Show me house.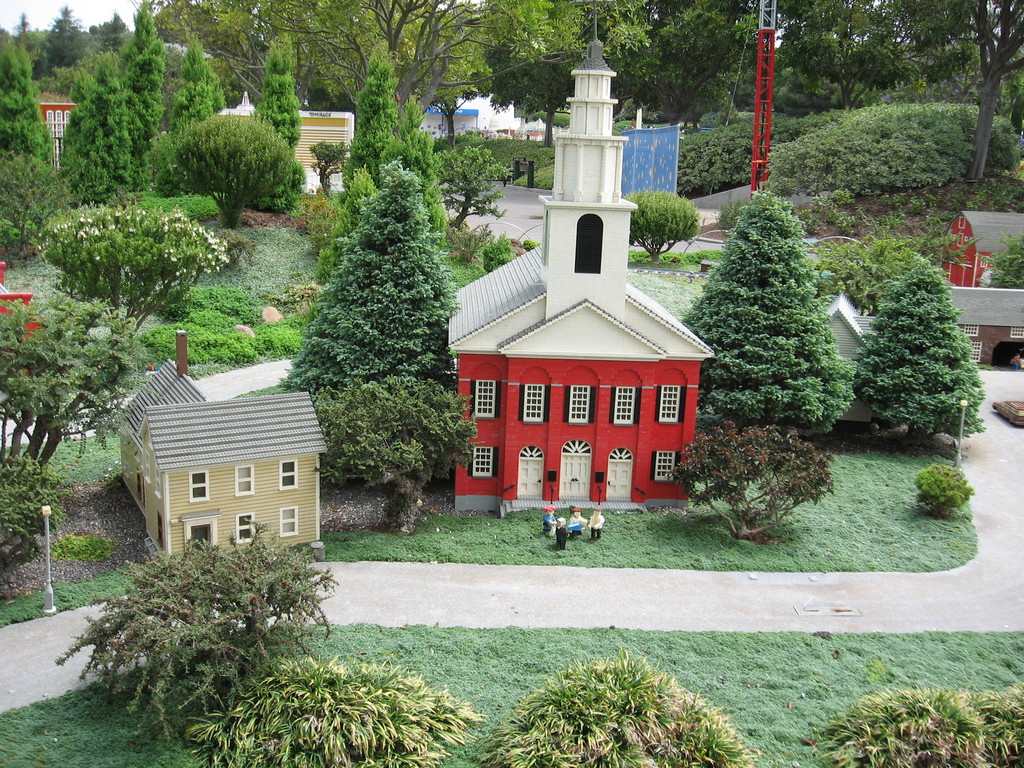
house is here: {"left": 40, "top": 104, "right": 86, "bottom": 180}.
